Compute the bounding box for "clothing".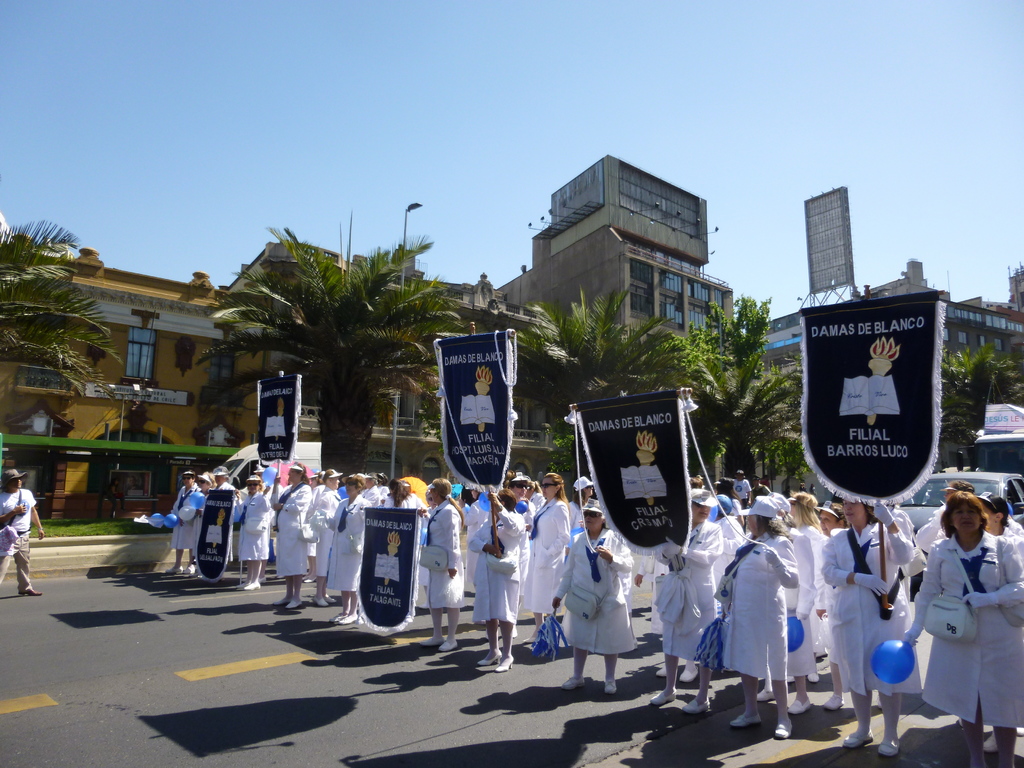
{"x1": 0, "y1": 486, "x2": 37, "y2": 597}.
